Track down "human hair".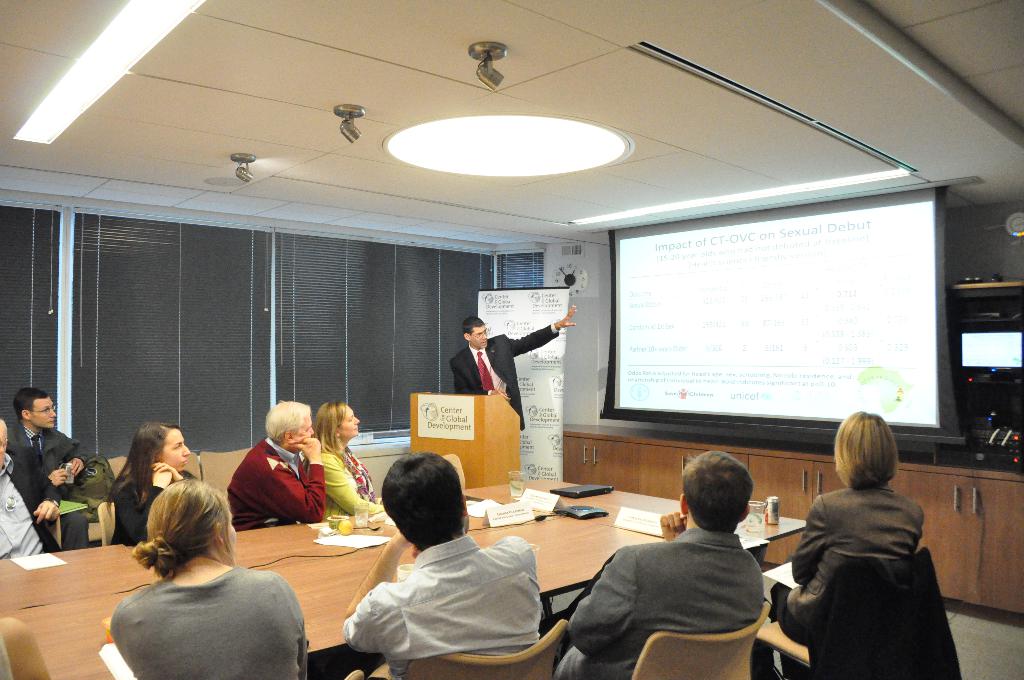
Tracked to <box>463,314,486,341</box>.
